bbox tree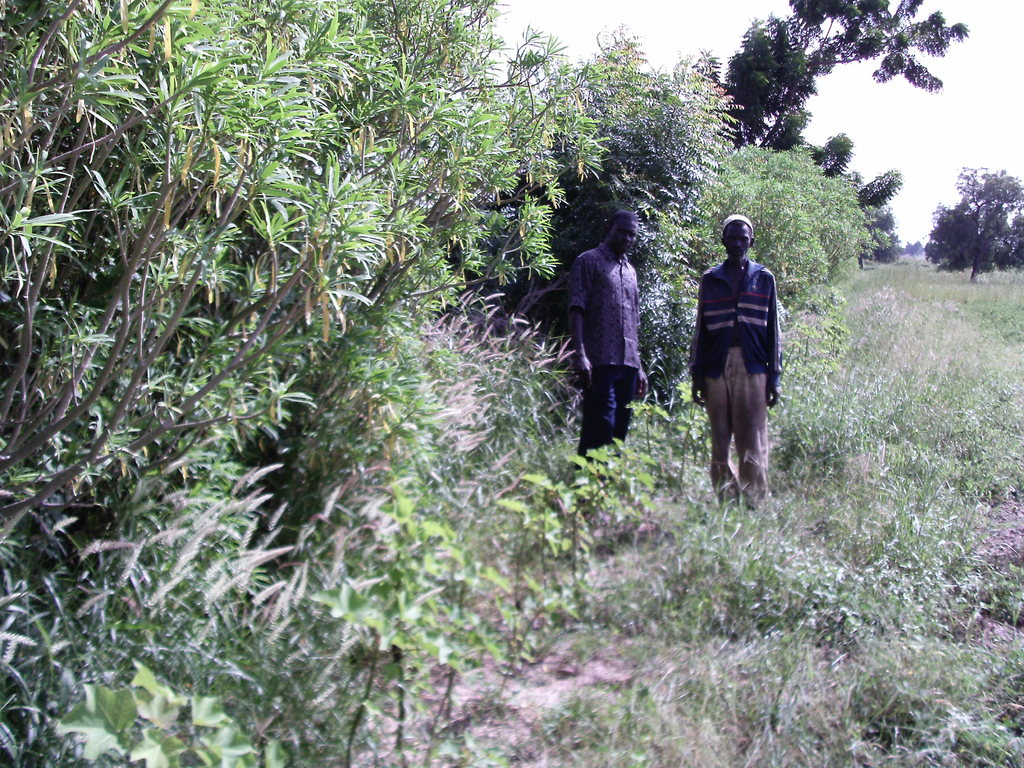
detection(0, 0, 616, 767)
